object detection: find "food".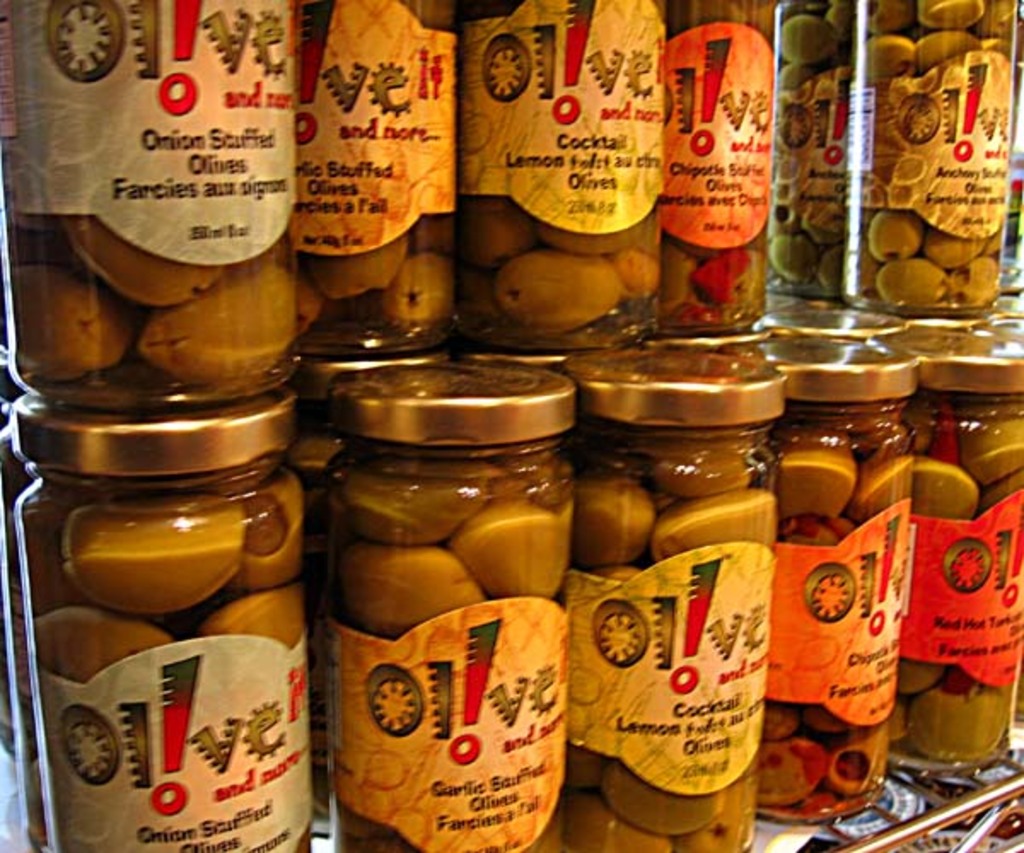
(x1=567, y1=747, x2=606, y2=795).
